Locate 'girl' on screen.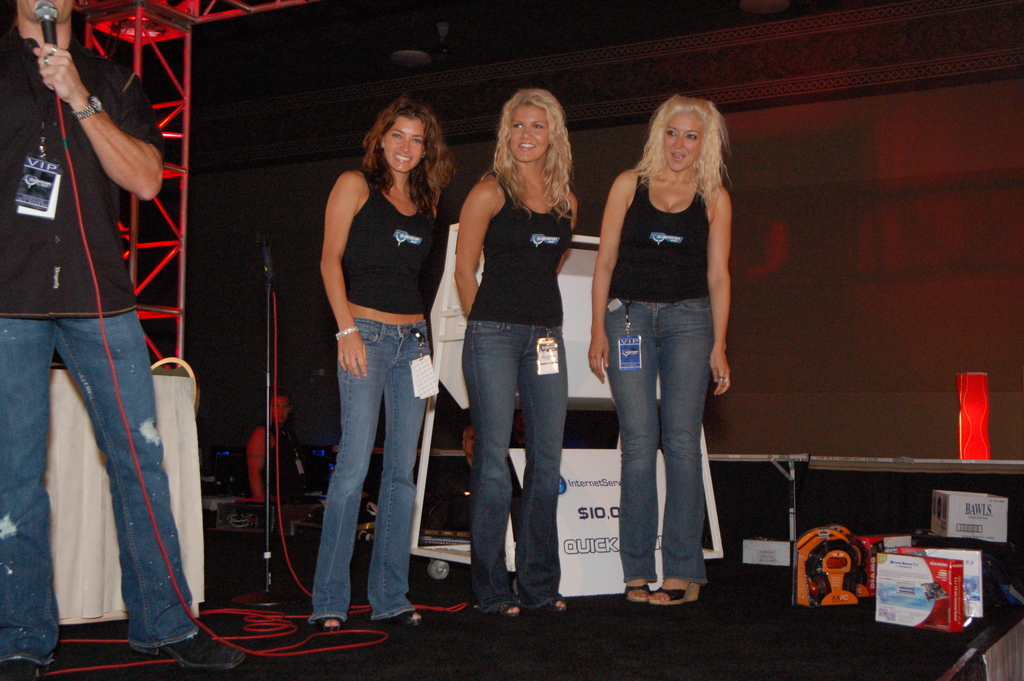
On screen at detection(586, 94, 733, 605).
